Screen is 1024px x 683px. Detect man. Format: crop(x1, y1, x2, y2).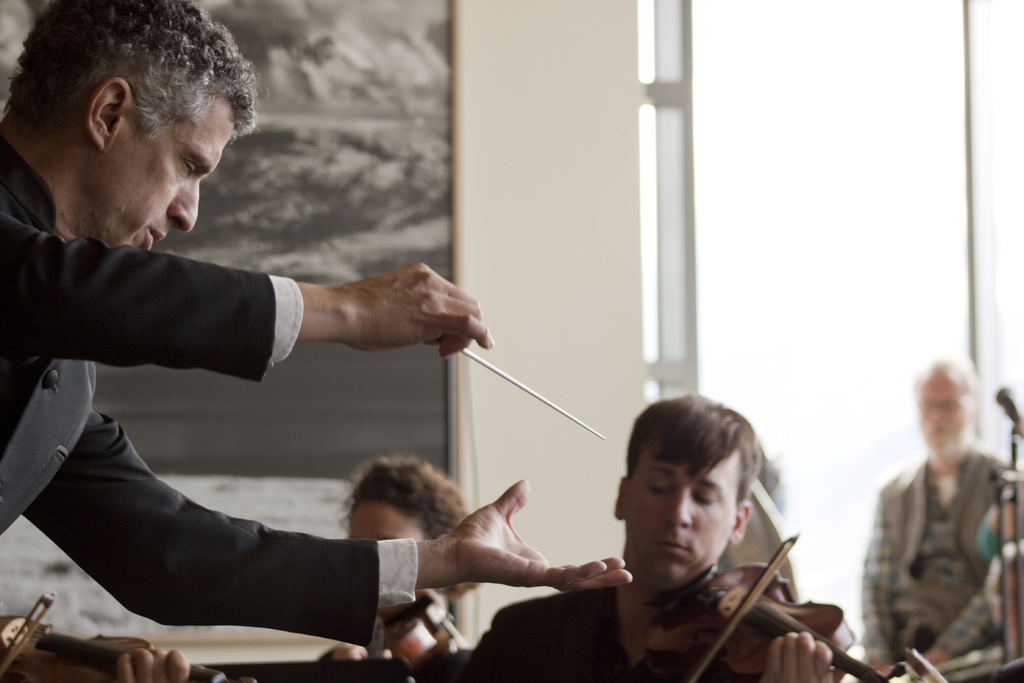
crop(0, 0, 631, 652).
